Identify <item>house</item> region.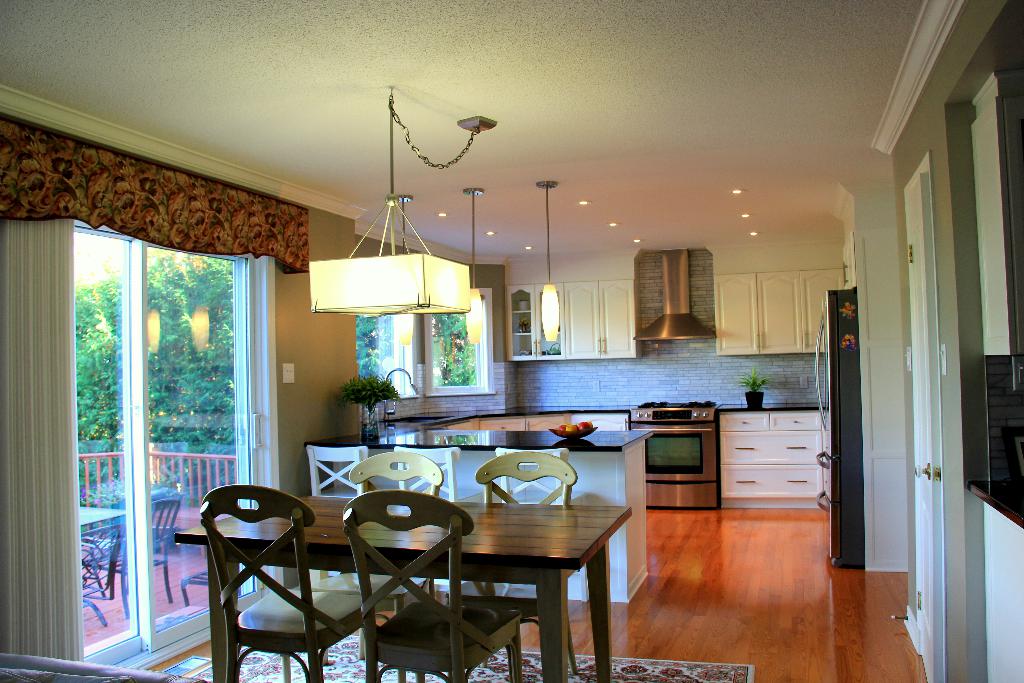
Region: [x1=0, y1=65, x2=1023, y2=634].
